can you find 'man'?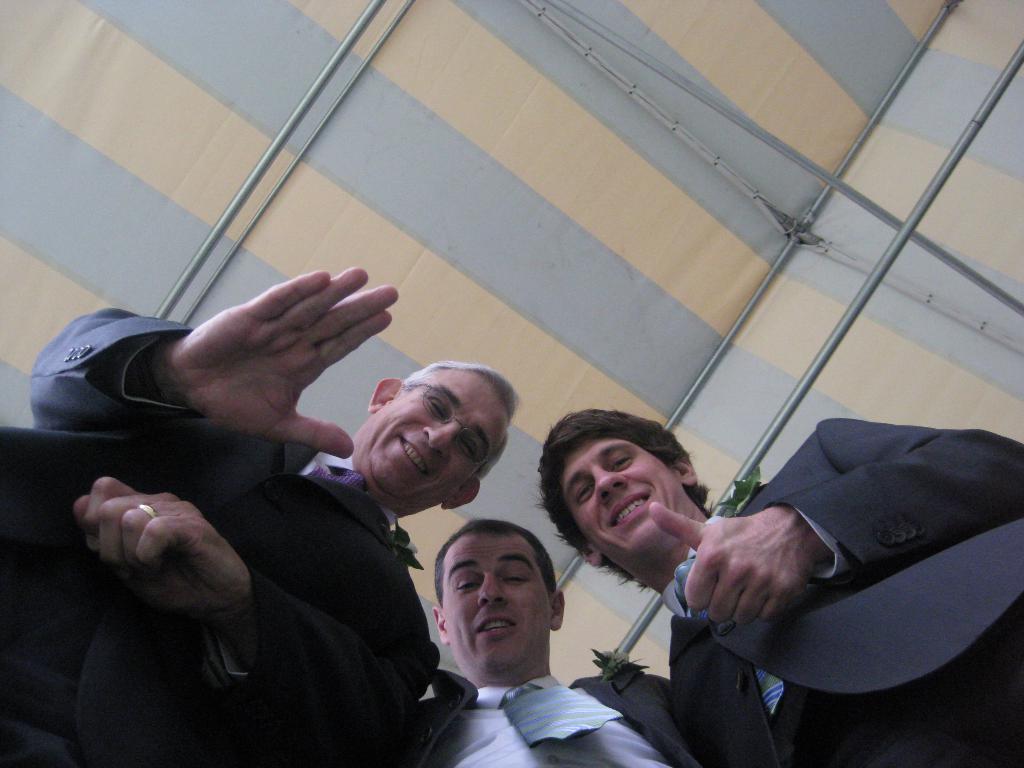
Yes, bounding box: Rect(390, 517, 711, 767).
